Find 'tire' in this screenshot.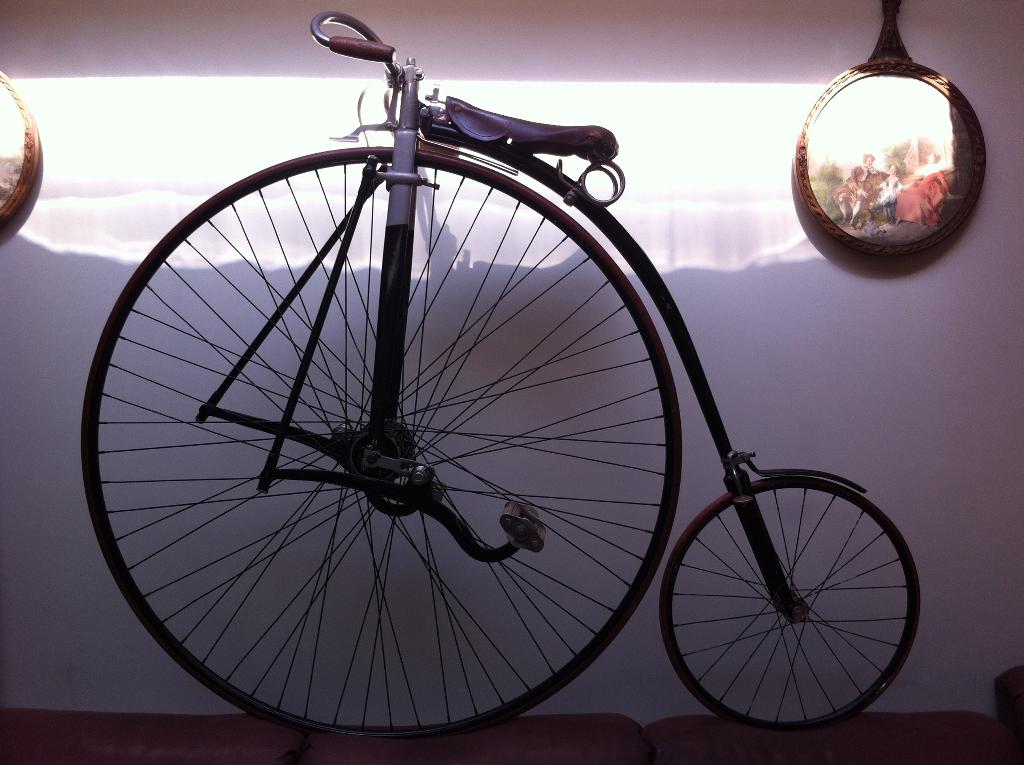
The bounding box for 'tire' is box=[659, 478, 922, 730].
